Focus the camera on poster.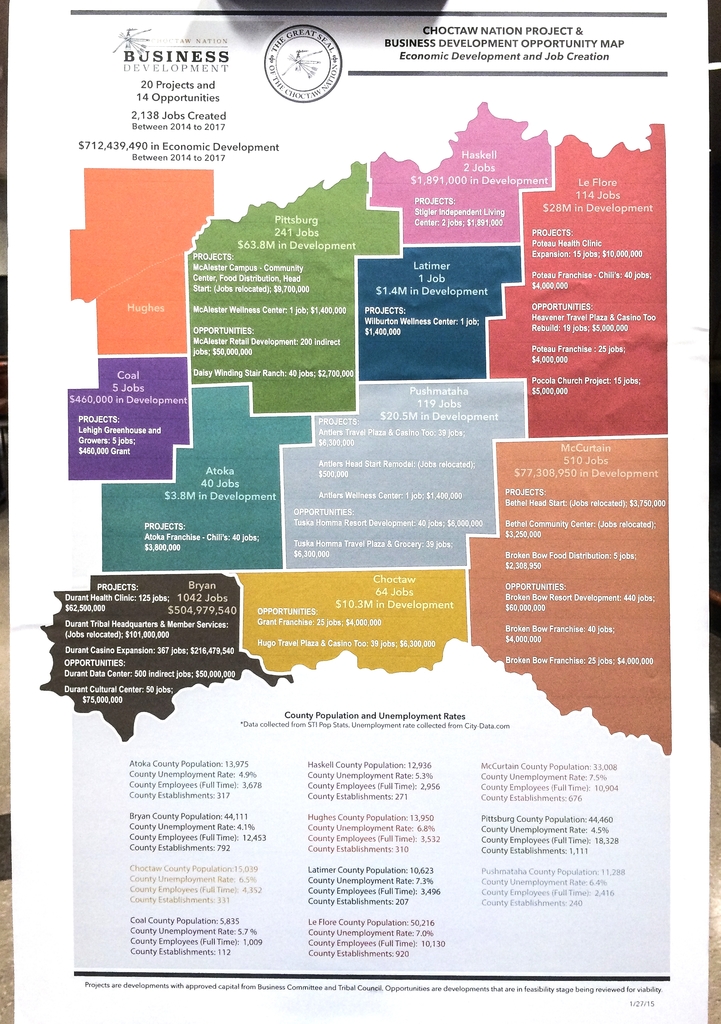
Focus region: (3,1,713,1023).
